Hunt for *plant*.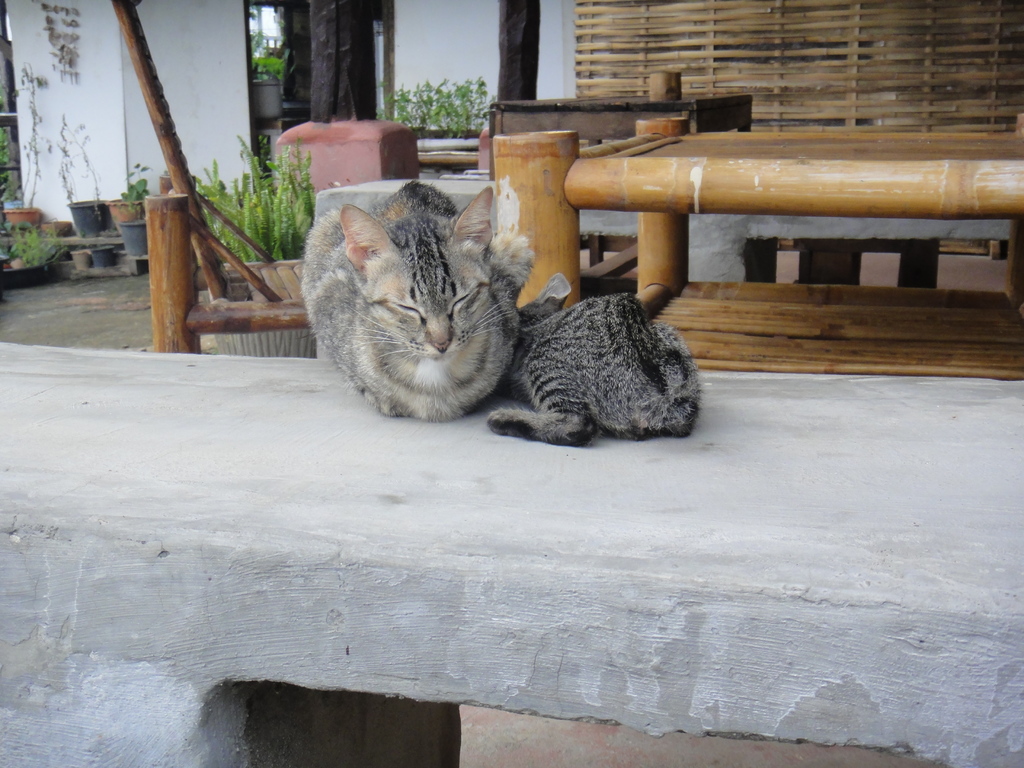
Hunted down at [242, 50, 288, 77].
